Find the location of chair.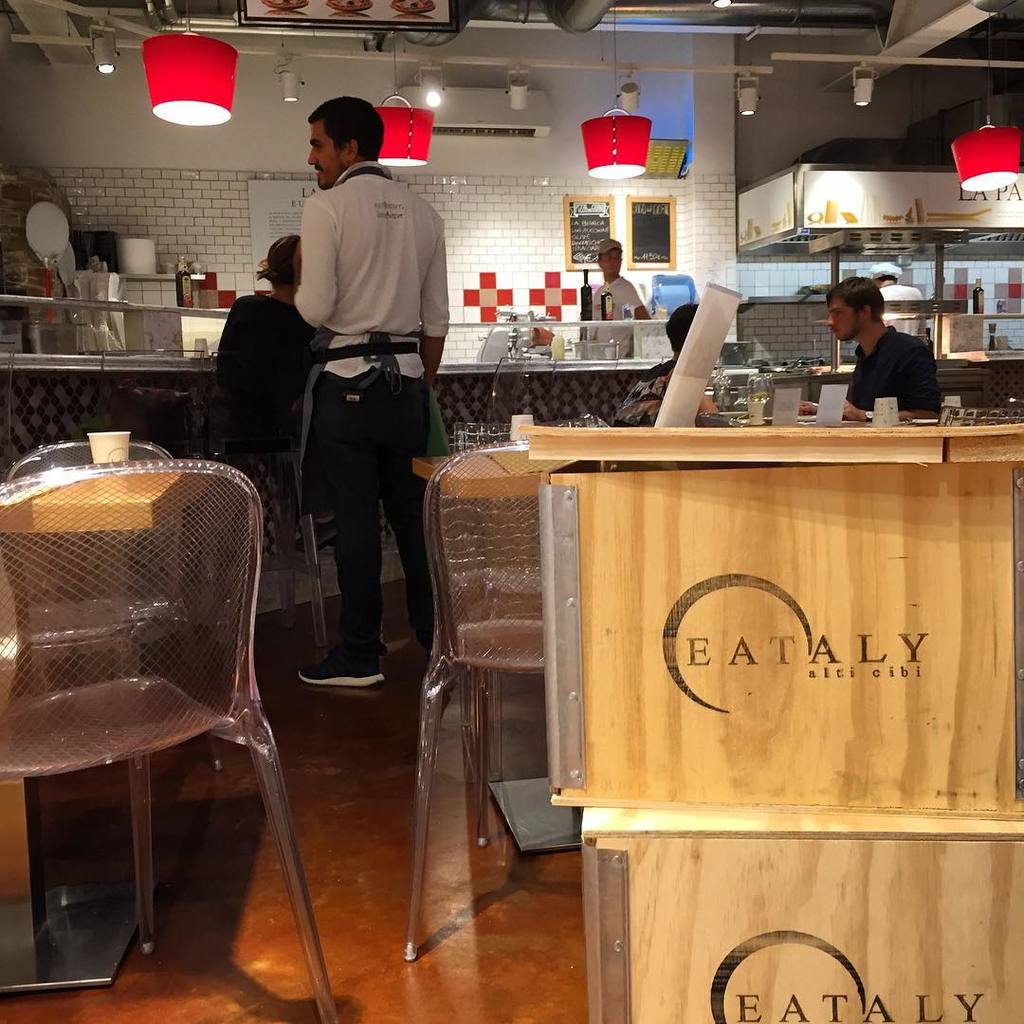
Location: BBox(402, 433, 623, 960).
